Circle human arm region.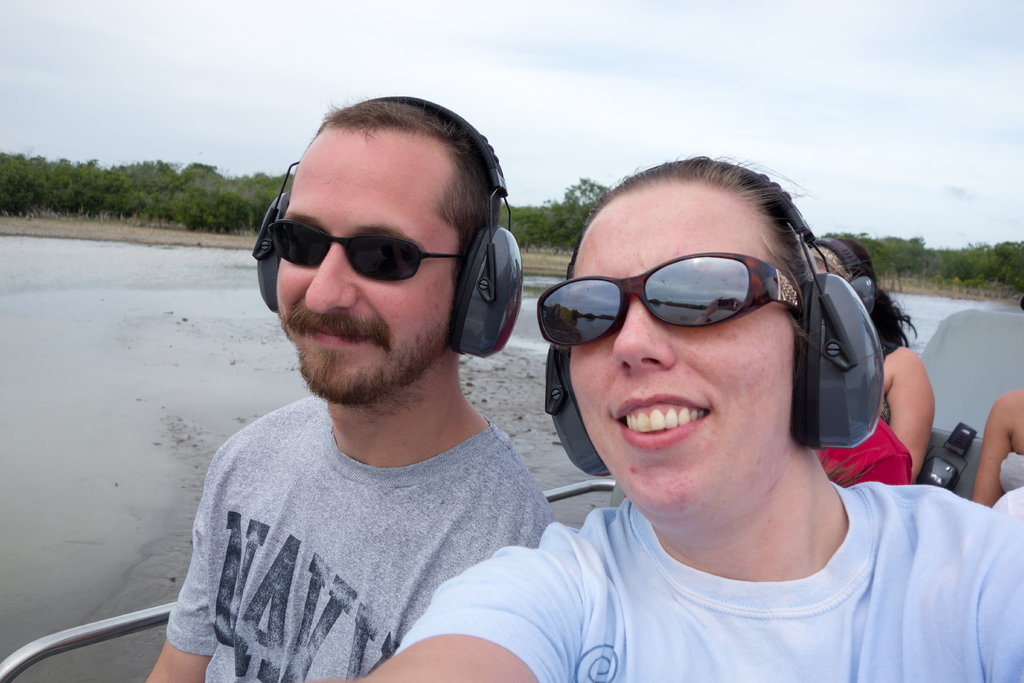
Region: rect(976, 388, 1023, 504).
